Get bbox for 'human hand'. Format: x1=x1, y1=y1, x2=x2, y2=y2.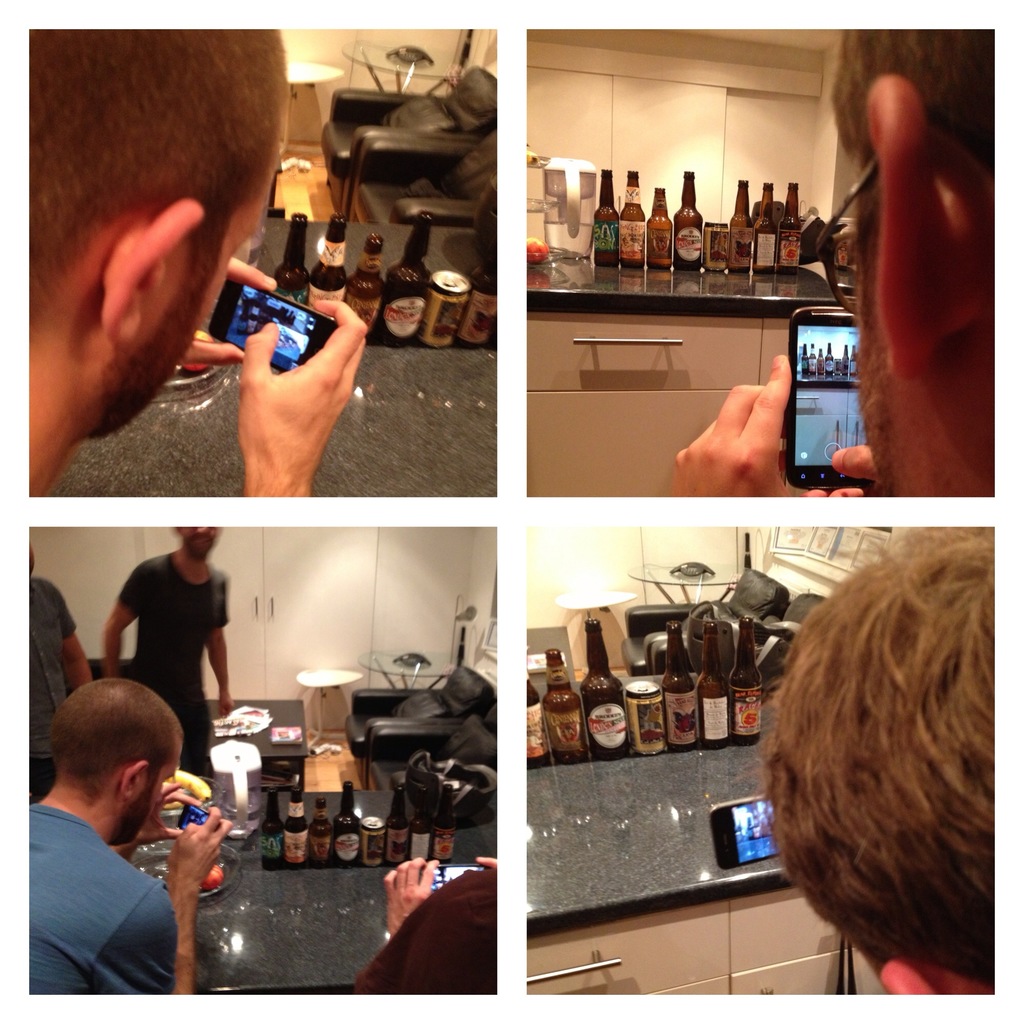
x1=834, y1=442, x2=890, y2=498.
